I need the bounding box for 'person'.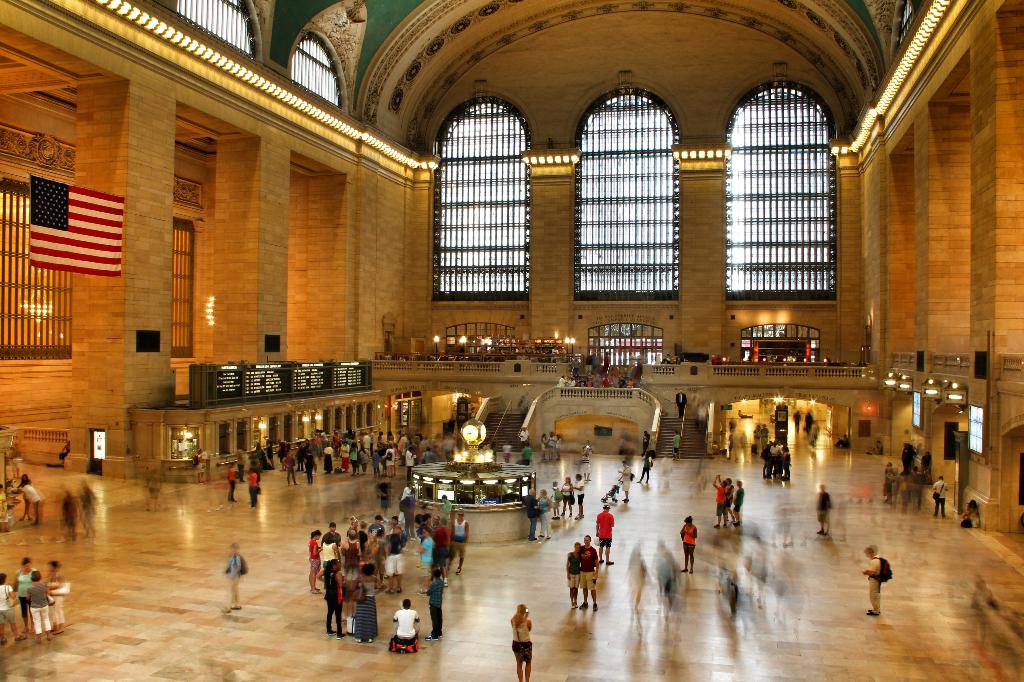
Here it is: 330/429/342/459.
